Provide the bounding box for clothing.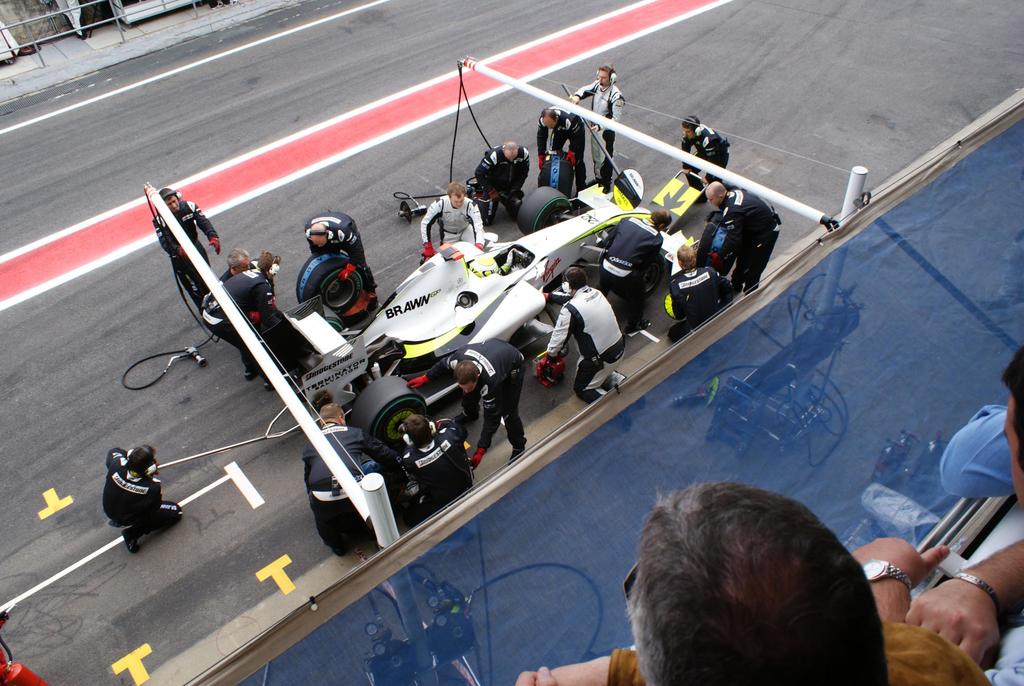
(x1=399, y1=429, x2=481, y2=516).
